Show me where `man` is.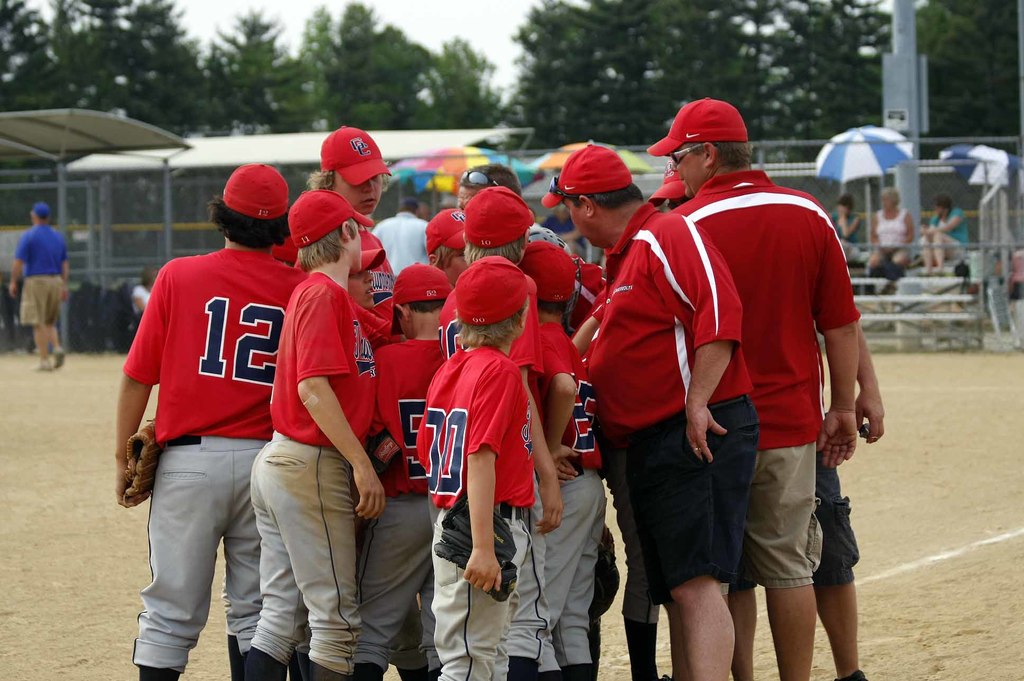
`man` is at <region>6, 202, 74, 378</region>.
